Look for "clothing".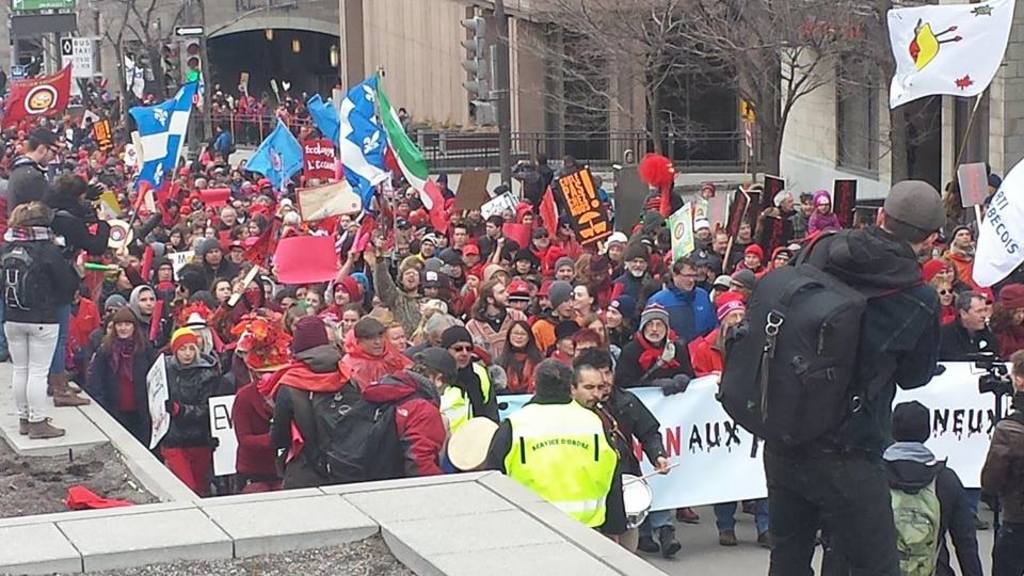
Found: Rect(475, 227, 522, 263).
